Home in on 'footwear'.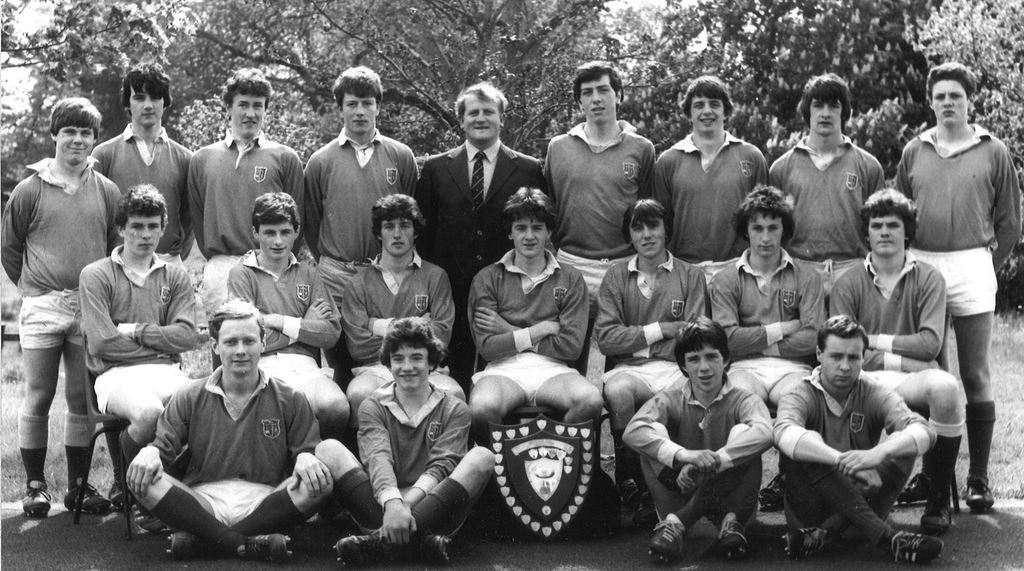
Homed in at (x1=891, y1=472, x2=933, y2=504).
